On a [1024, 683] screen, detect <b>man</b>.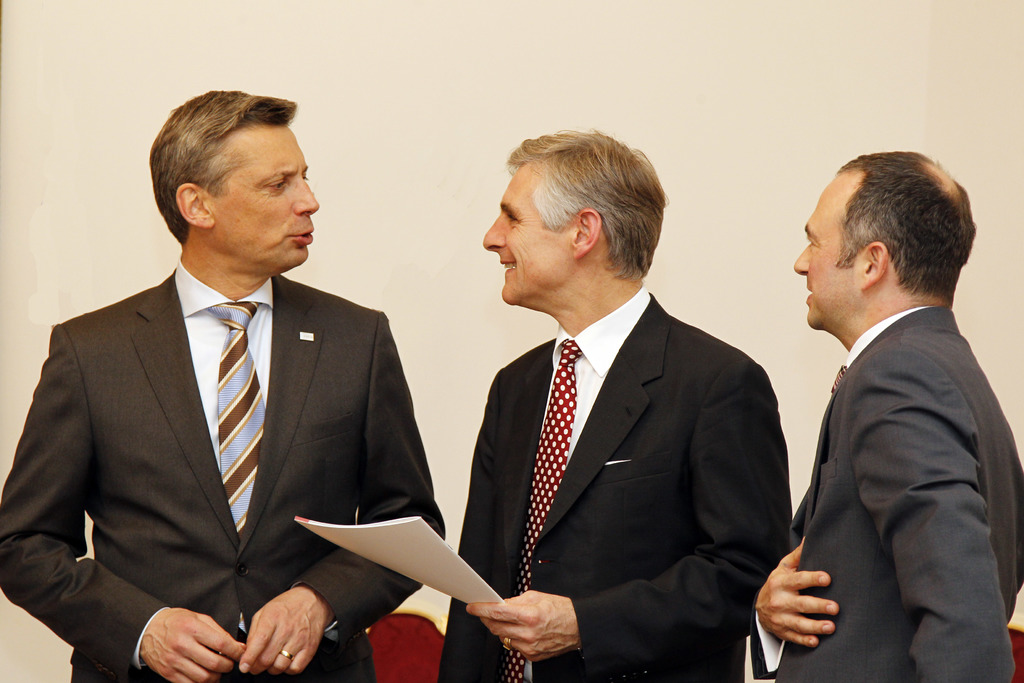
433/123/797/682.
